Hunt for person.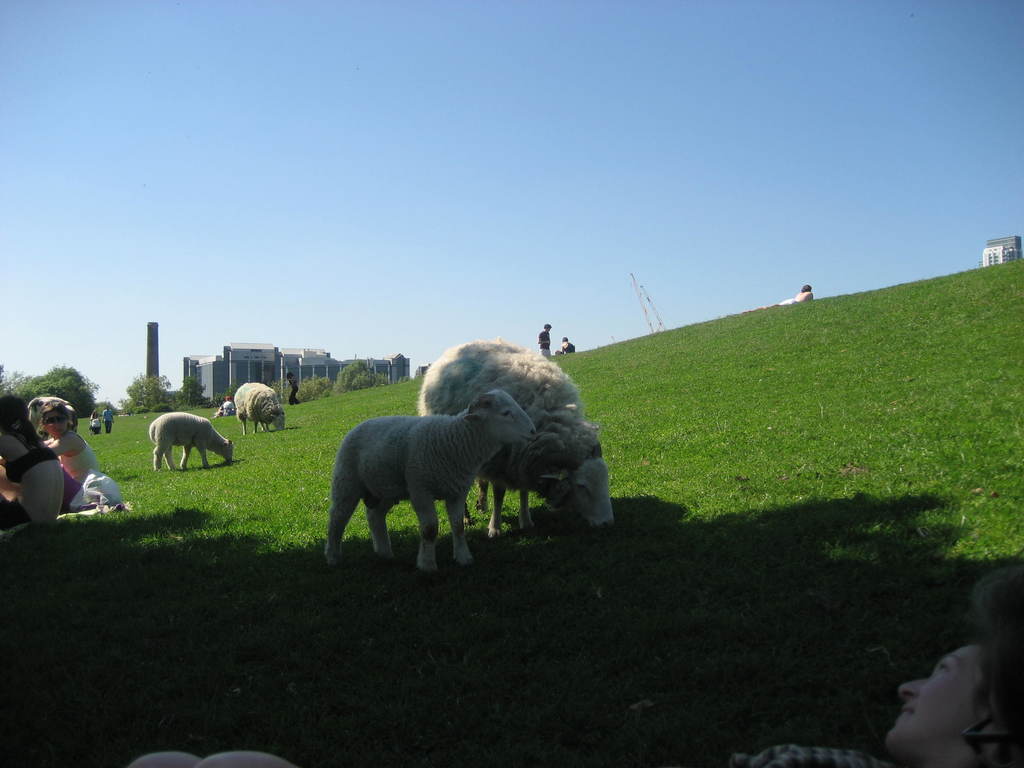
Hunted down at BBox(552, 333, 579, 355).
